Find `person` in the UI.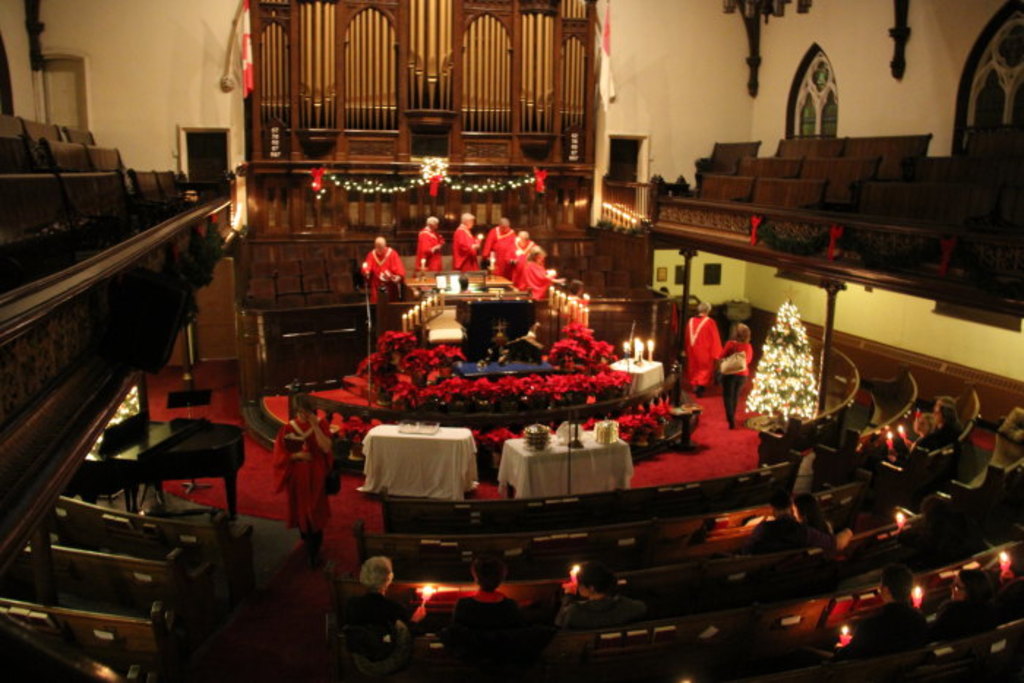
UI element at l=682, t=294, r=733, b=414.
